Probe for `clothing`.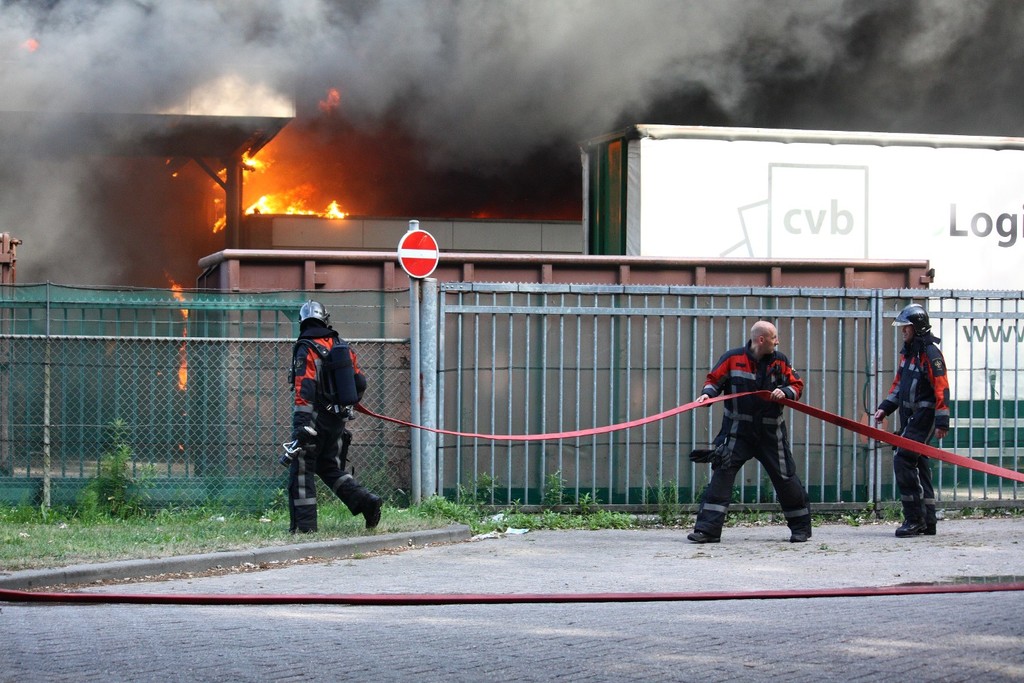
Probe result: BBox(286, 326, 368, 532).
